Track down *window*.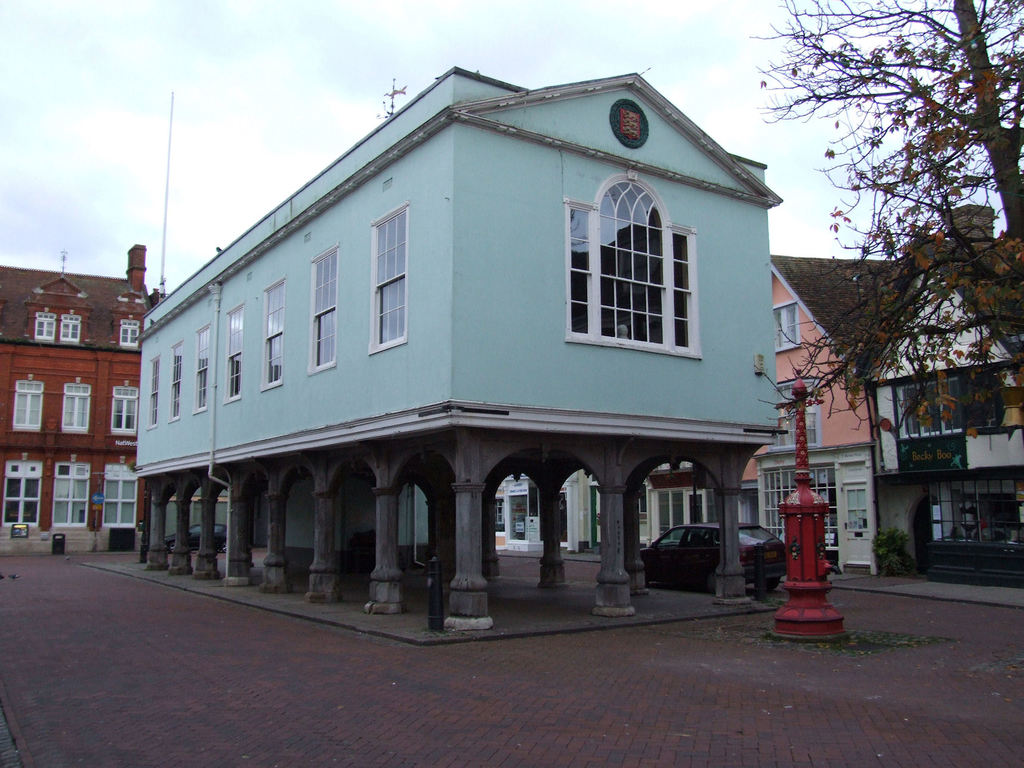
Tracked to locate(369, 202, 408, 350).
